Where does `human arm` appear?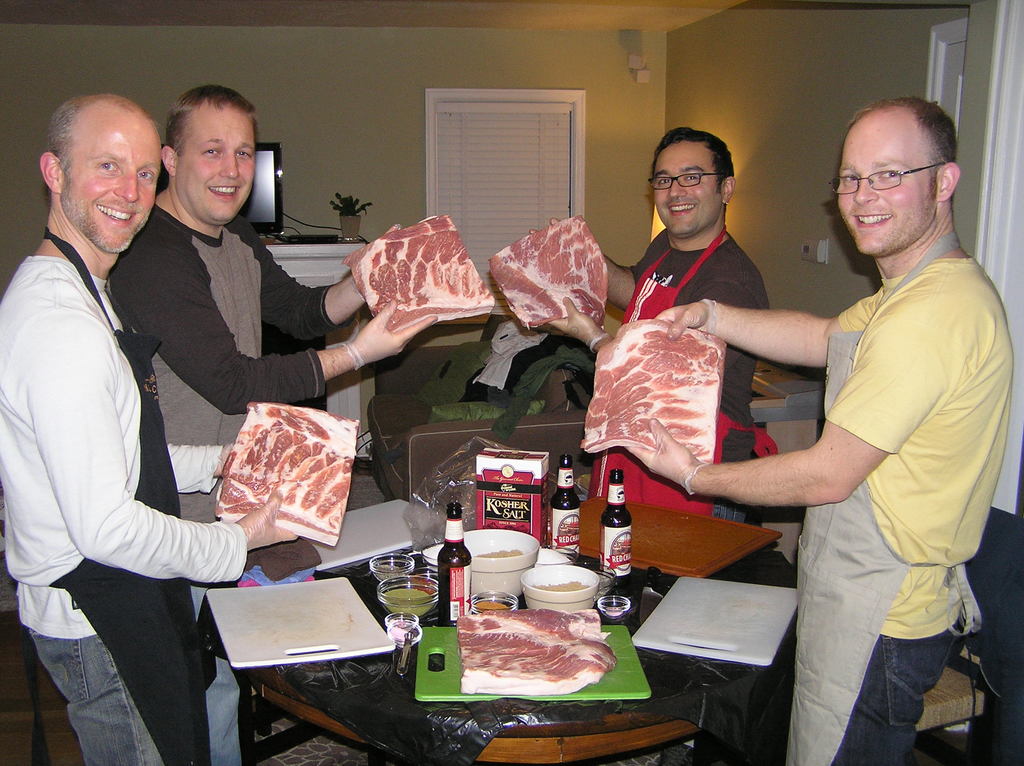
Appears at 106, 260, 426, 409.
